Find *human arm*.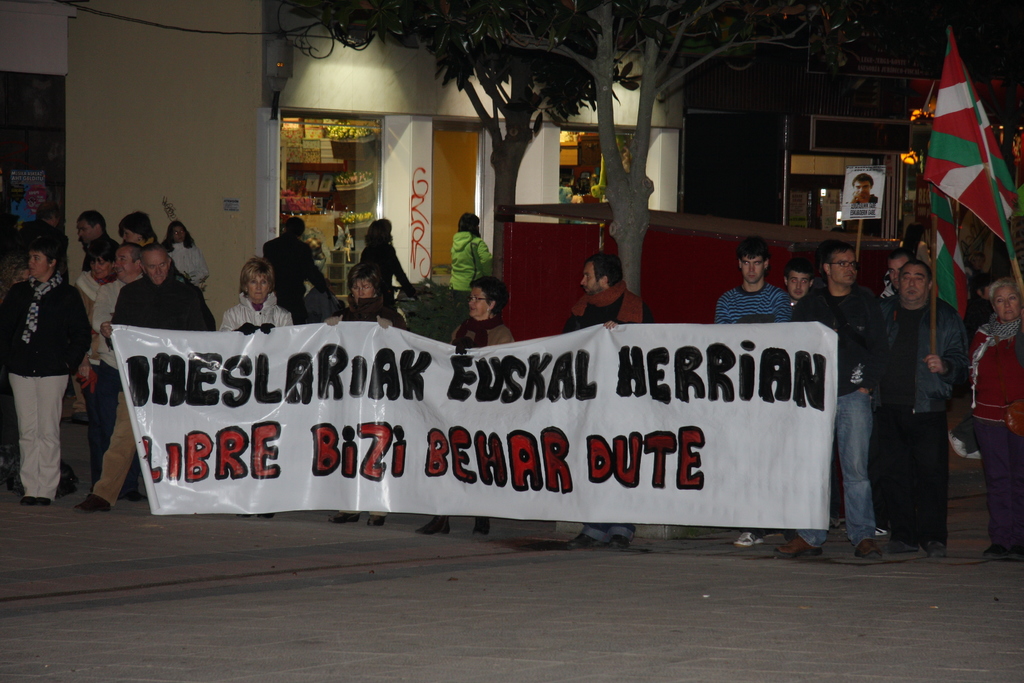
rect(928, 315, 969, 388).
